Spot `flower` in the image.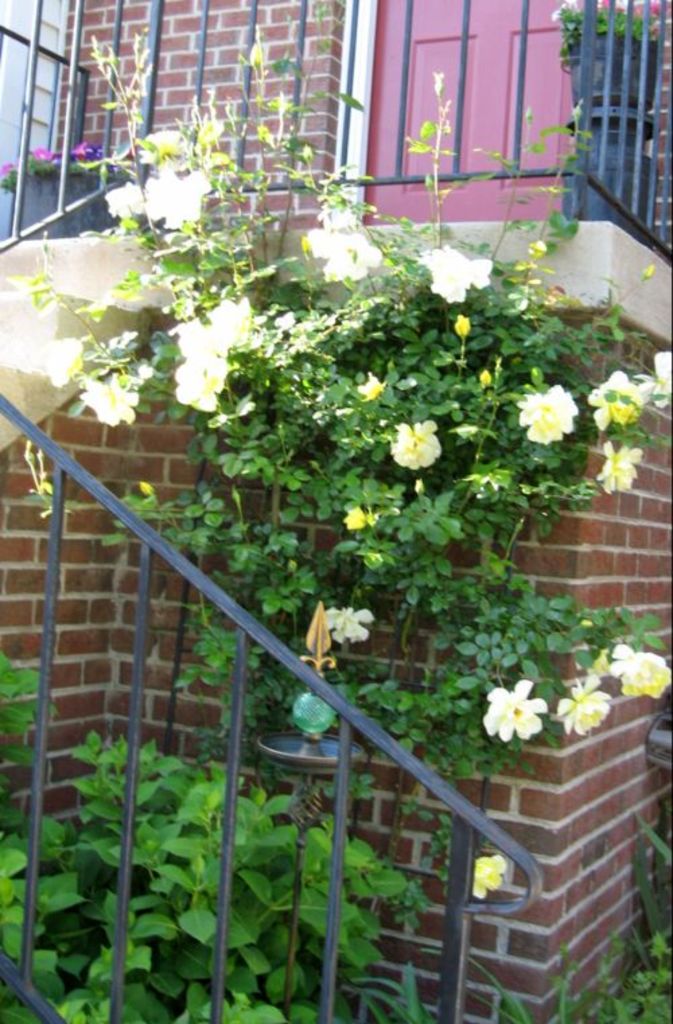
`flower` found at box=[341, 501, 374, 536].
